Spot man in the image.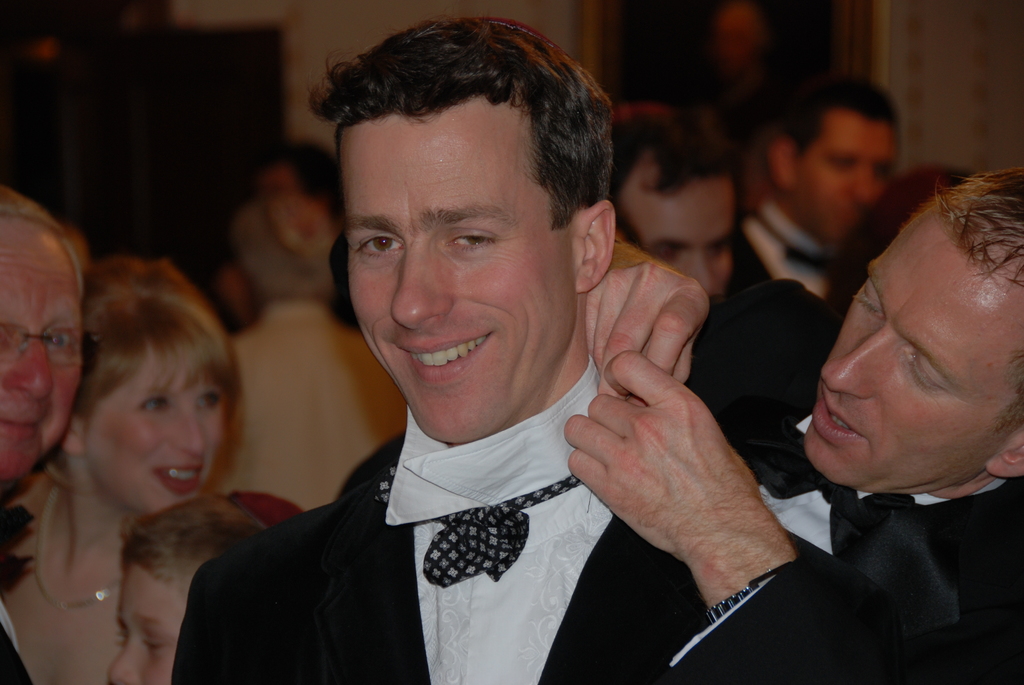
man found at <region>211, 195, 406, 508</region>.
